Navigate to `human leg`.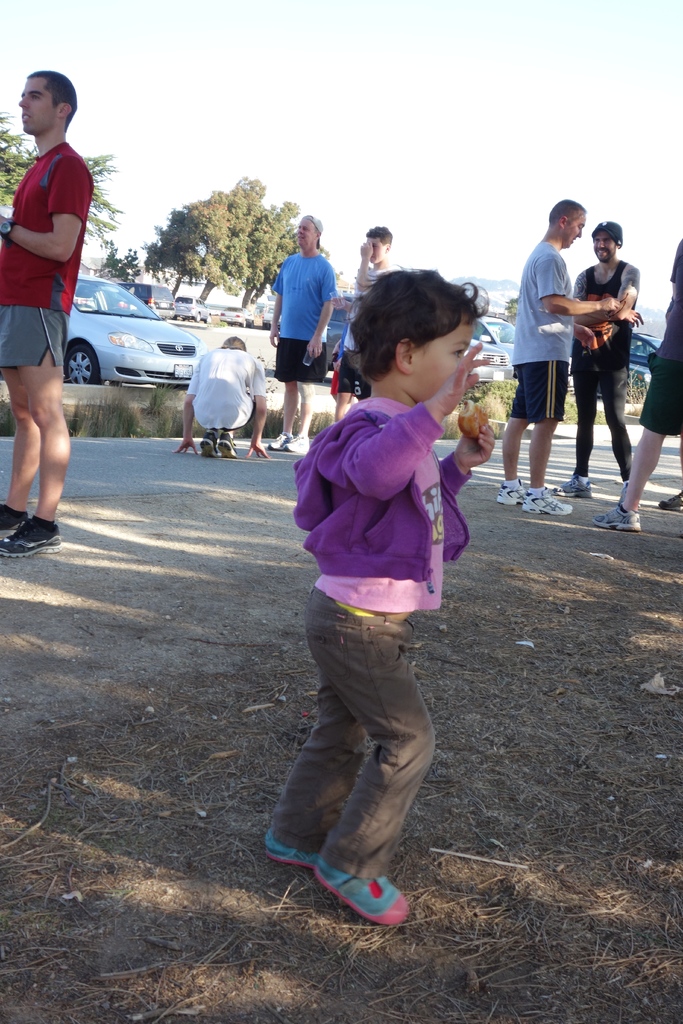
Navigation target: {"x1": 591, "y1": 430, "x2": 661, "y2": 535}.
